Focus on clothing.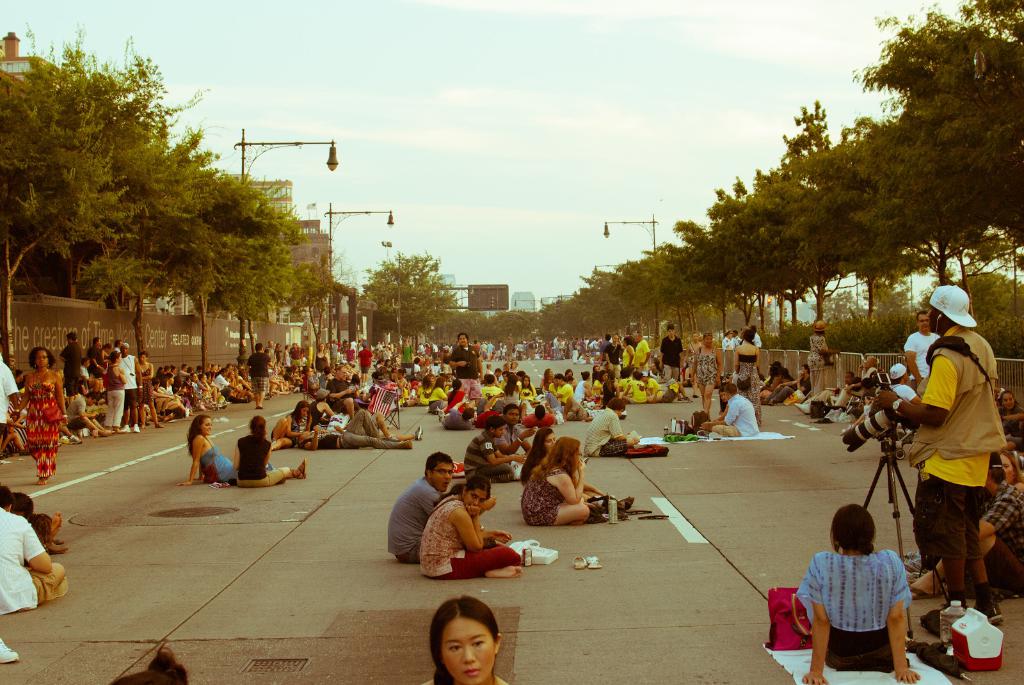
Focused at bbox=(529, 464, 568, 524).
